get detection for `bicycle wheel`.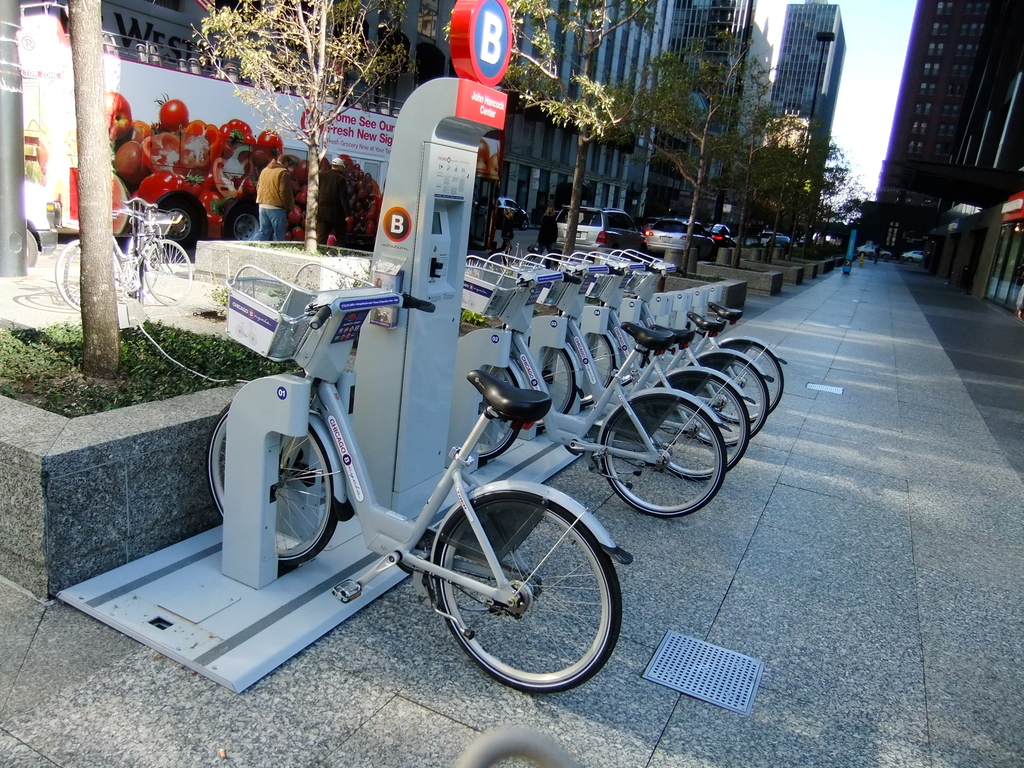
Detection: (586, 333, 622, 390).
